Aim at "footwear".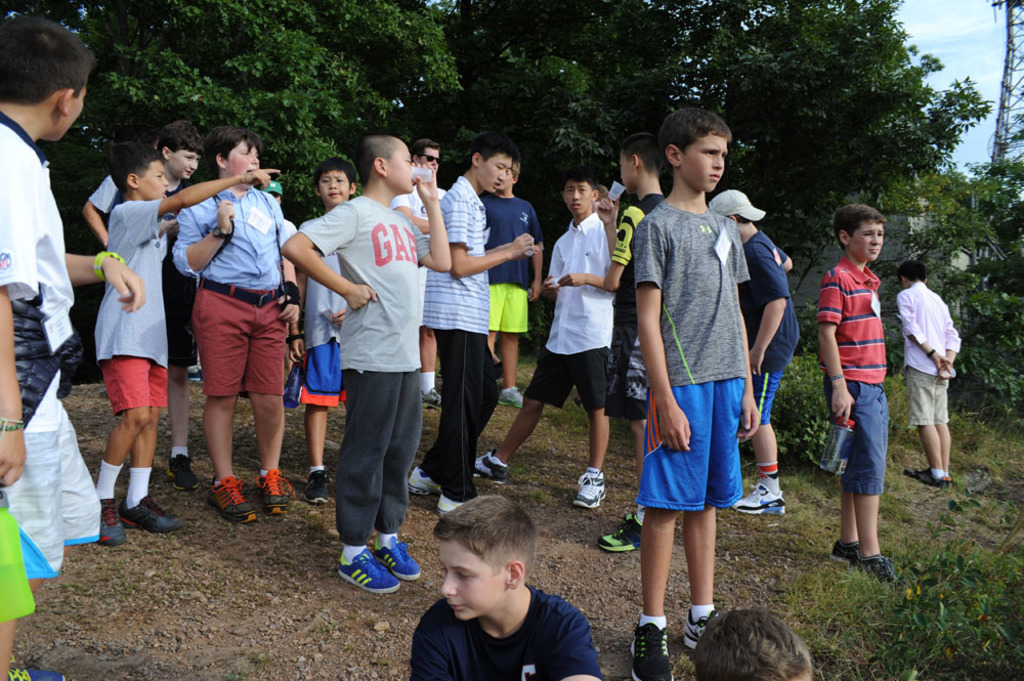
Aimed at [903, 461, 951, 490].
